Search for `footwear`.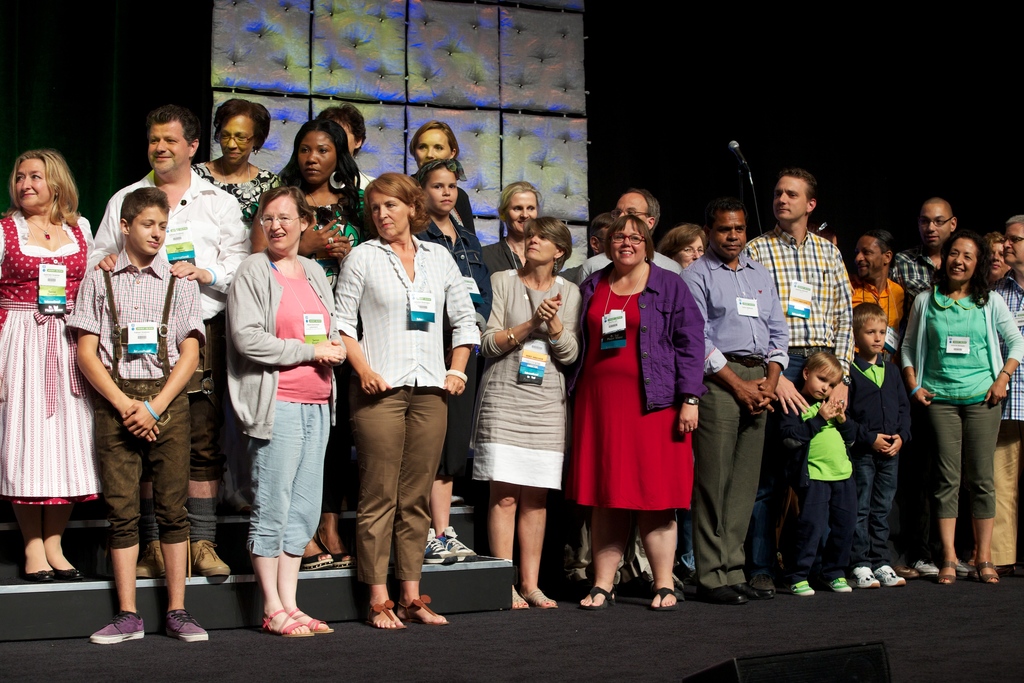
Found at (left=876, top=561, right=905, bottom=584).
